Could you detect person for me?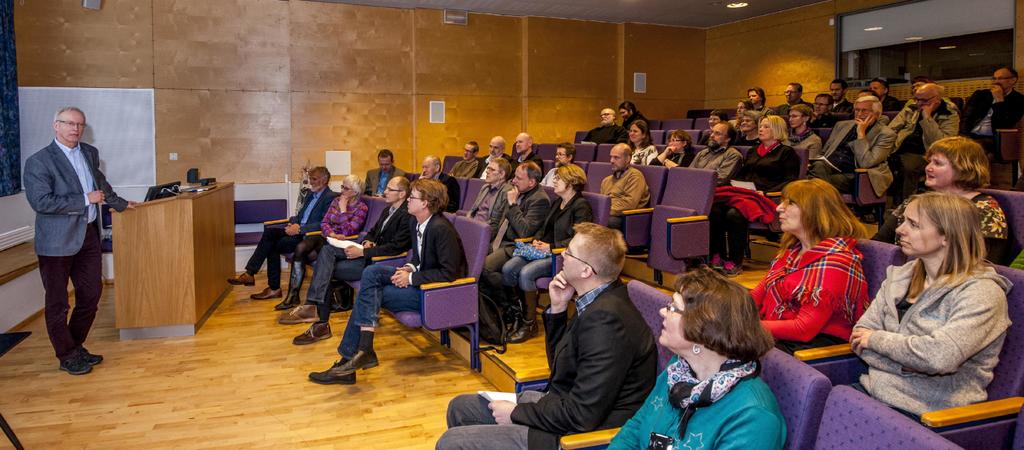
Detection result: [left=367, top=146, right=413, bottom=193].
